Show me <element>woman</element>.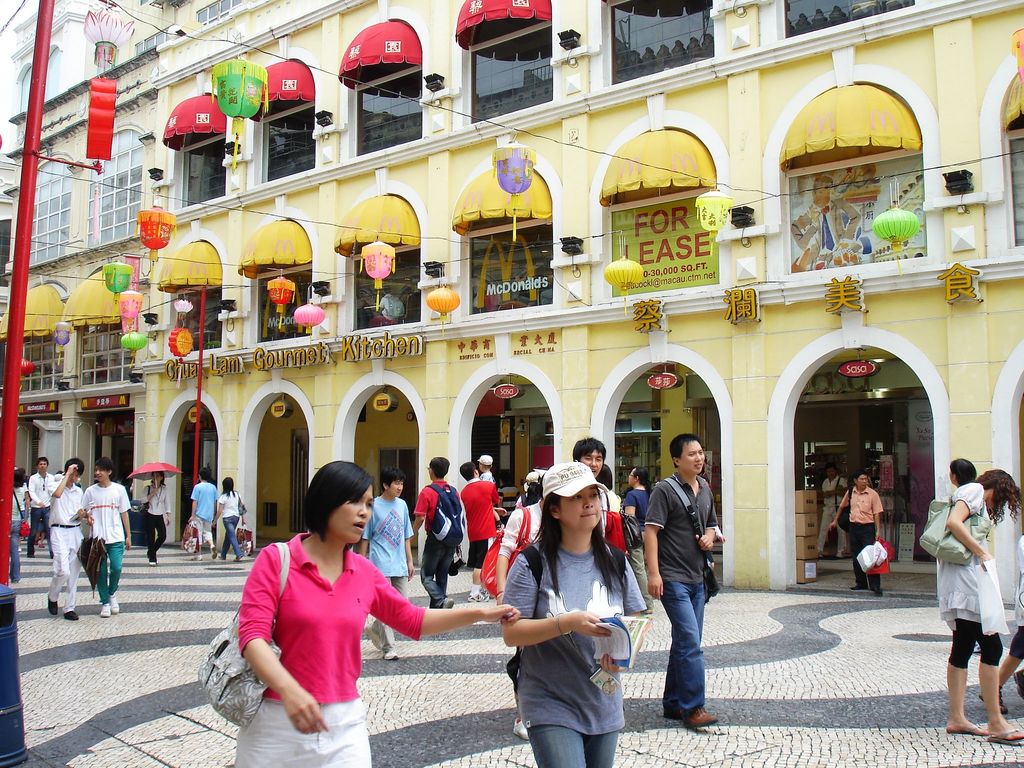
<element>woman</element> is here: select_region(219, 481, 428, 758).
